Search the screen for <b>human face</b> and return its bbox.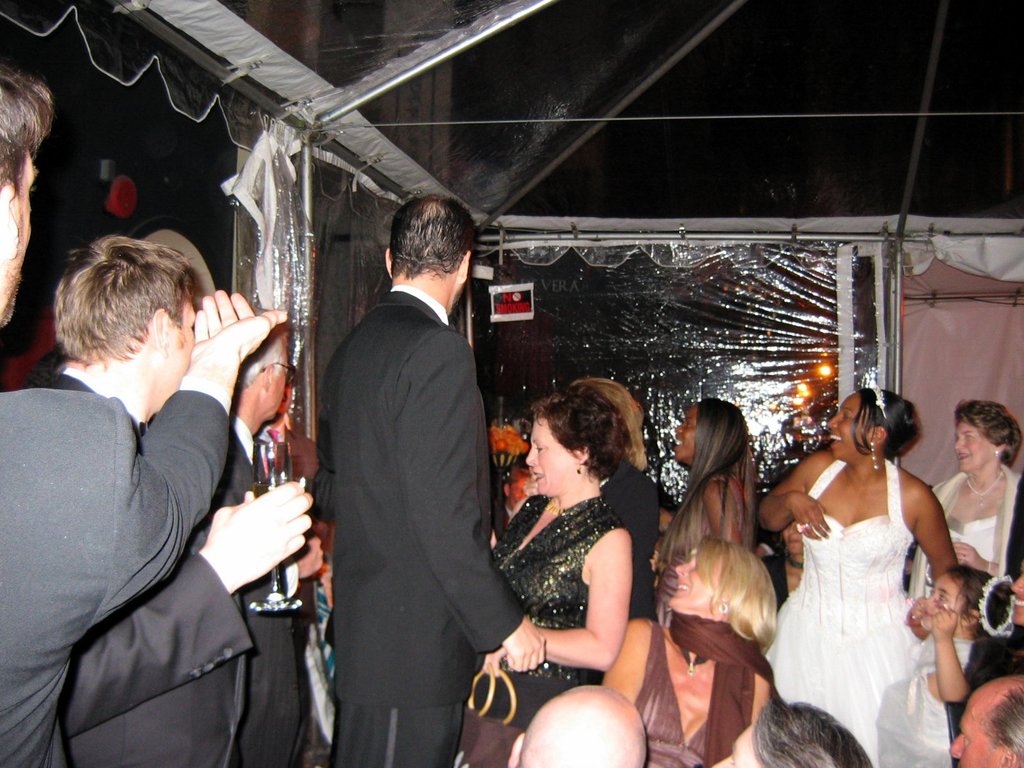
Found: {"x1": 155, "y1": 298, "x2": 198, "y2": 409}.
